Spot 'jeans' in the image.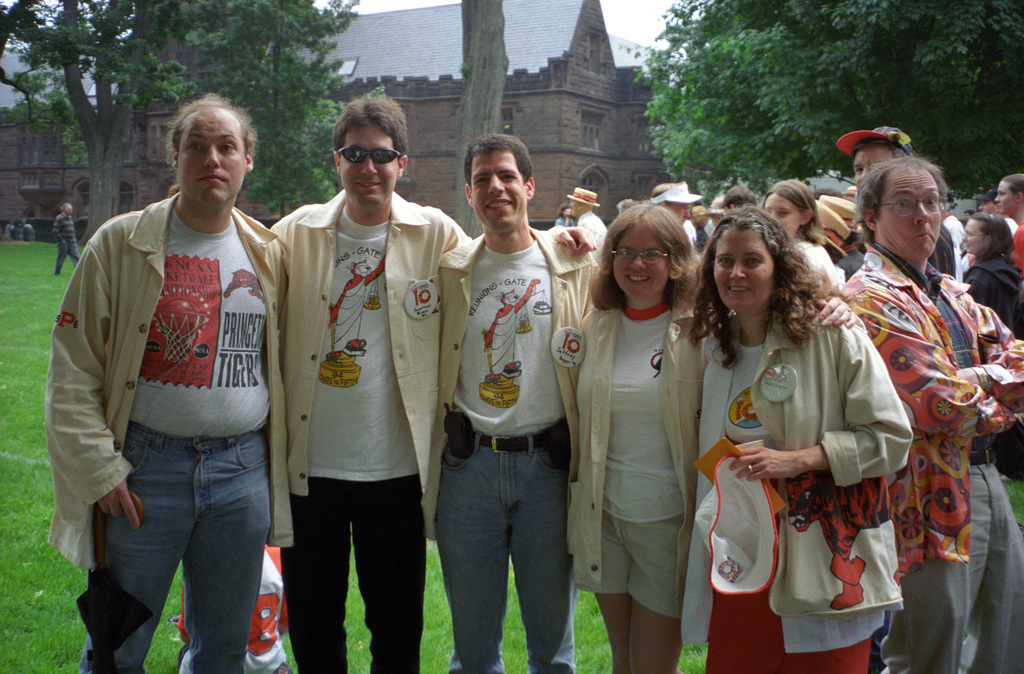
'jeans' found at detection(284, 475, 428, 673).
